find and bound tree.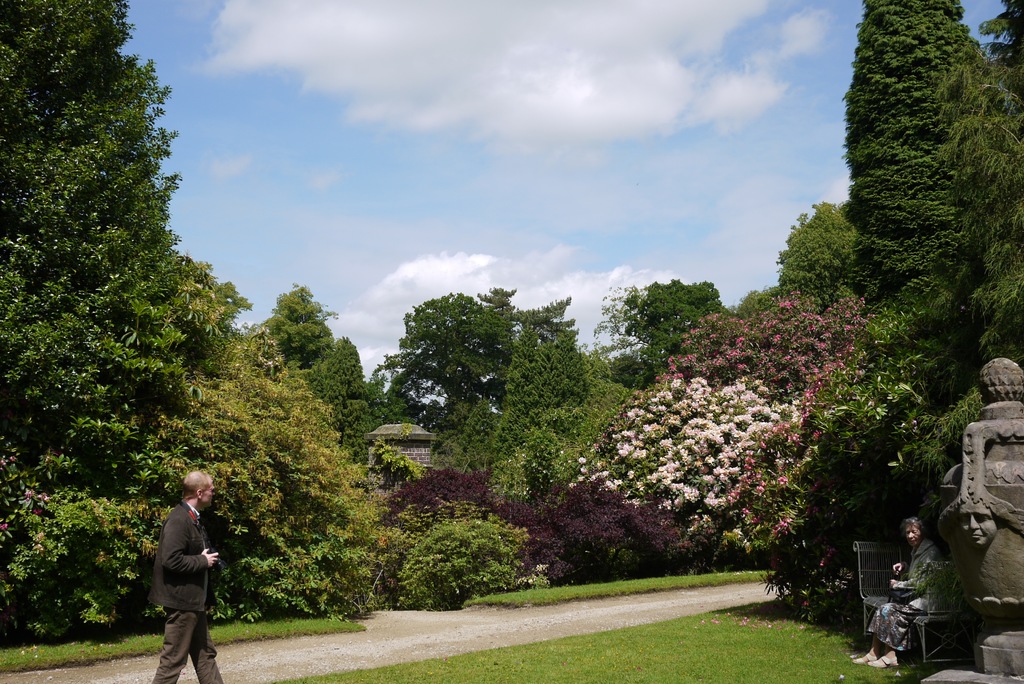
Bound: detection(769, 199, 862, 302).
